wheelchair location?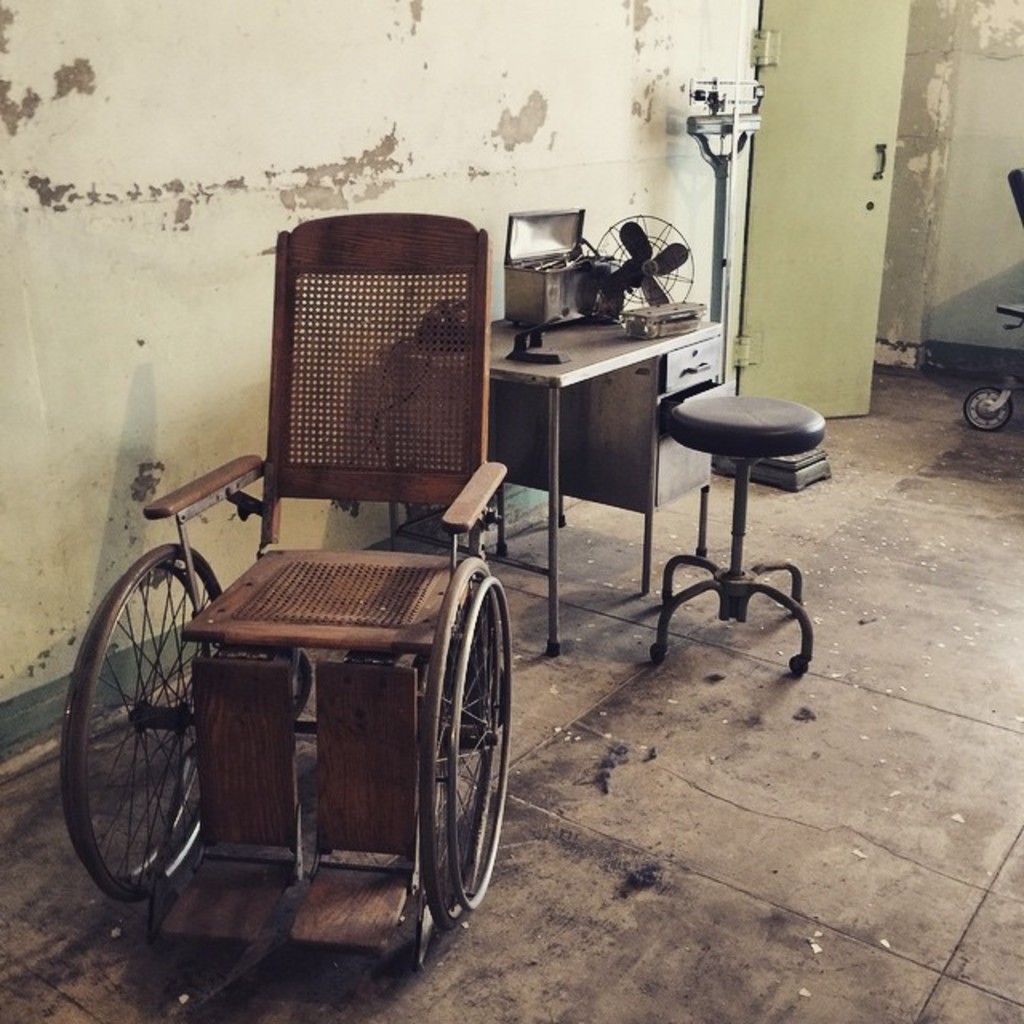
(x1=56, y1=214, x2=517, y2=1022)
